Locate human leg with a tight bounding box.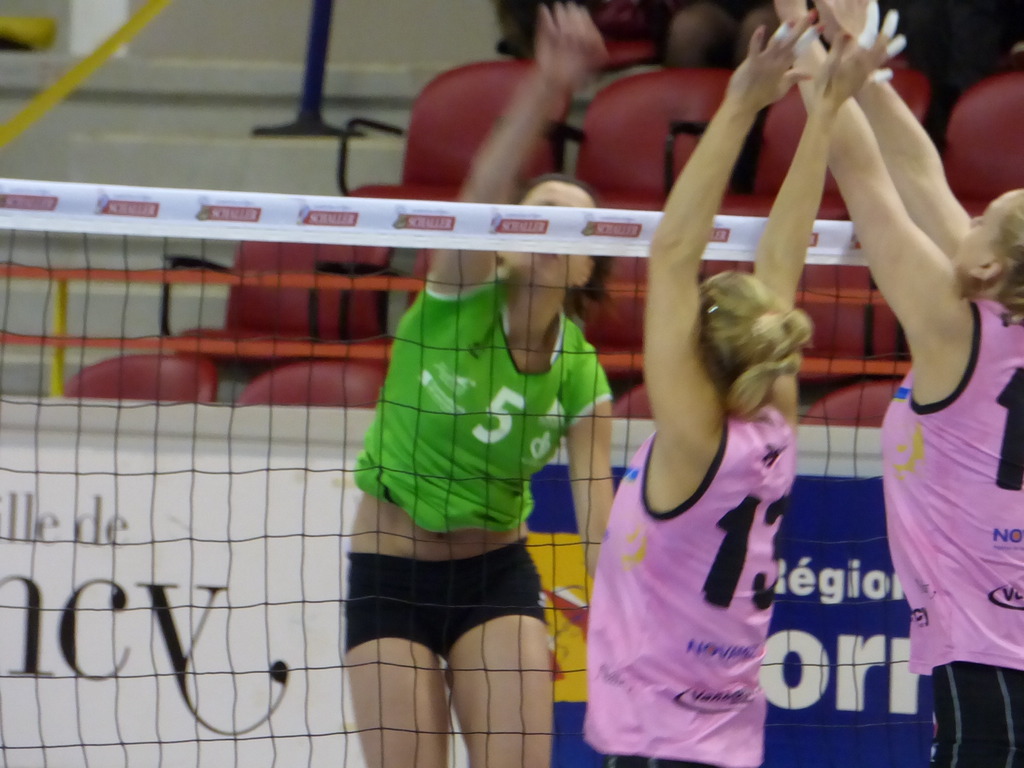
detection(334, 556, 451, 765).
